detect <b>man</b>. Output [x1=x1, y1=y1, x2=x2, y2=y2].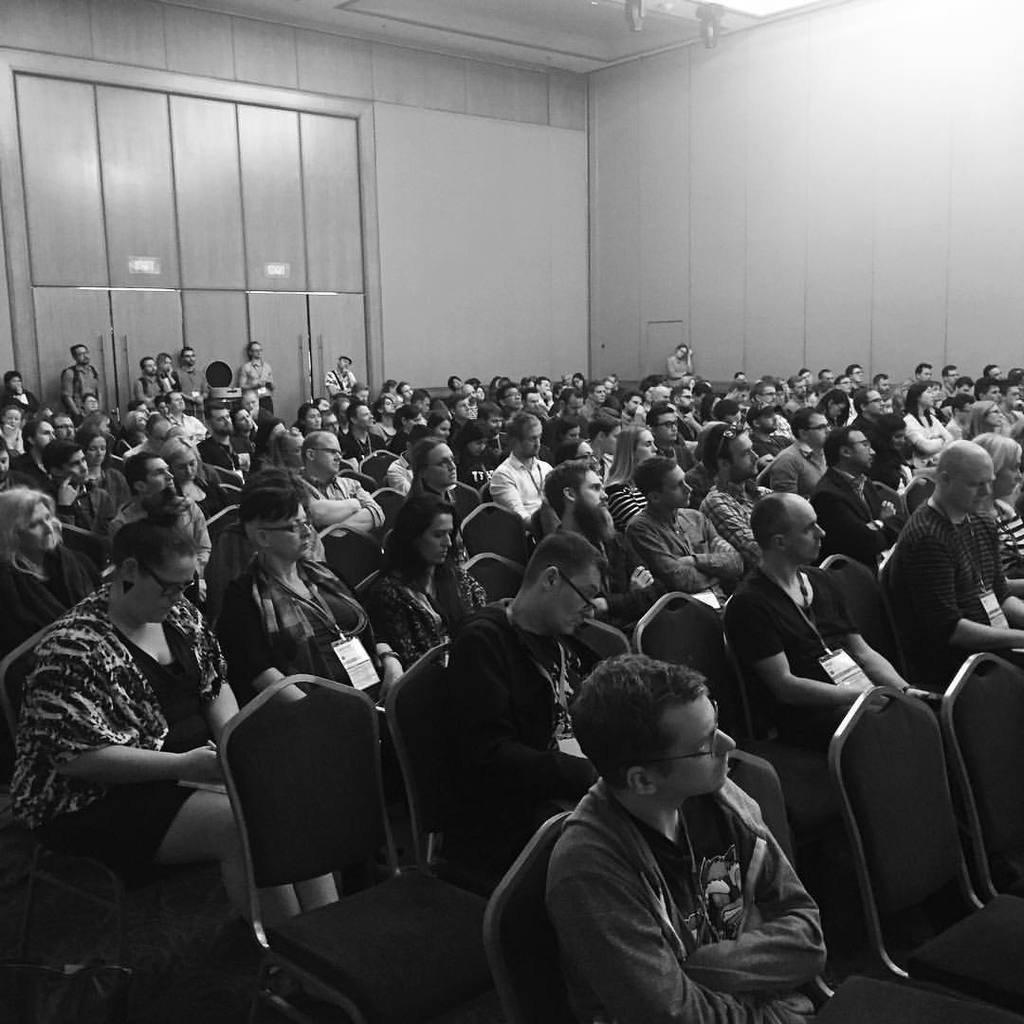
[x1=725, y1=381, x2=750, y2=401].
